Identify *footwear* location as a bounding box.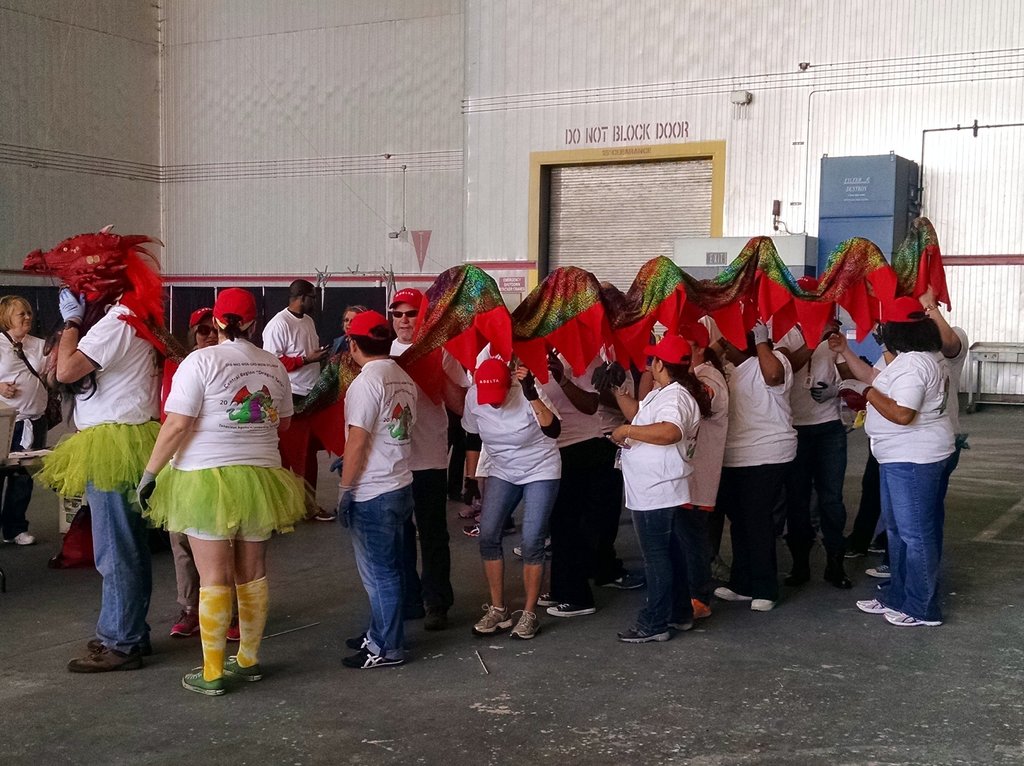
[x1=344, y1=648, x2=408, y2=669].
